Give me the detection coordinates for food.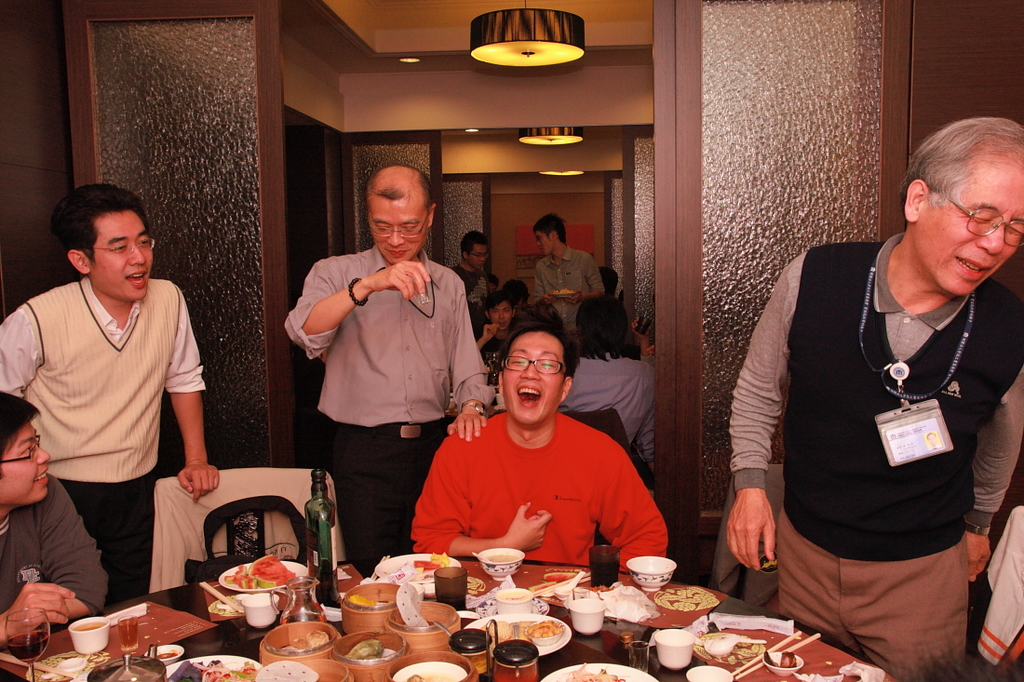
(left=696, top=630, right=769, bottom=664).
